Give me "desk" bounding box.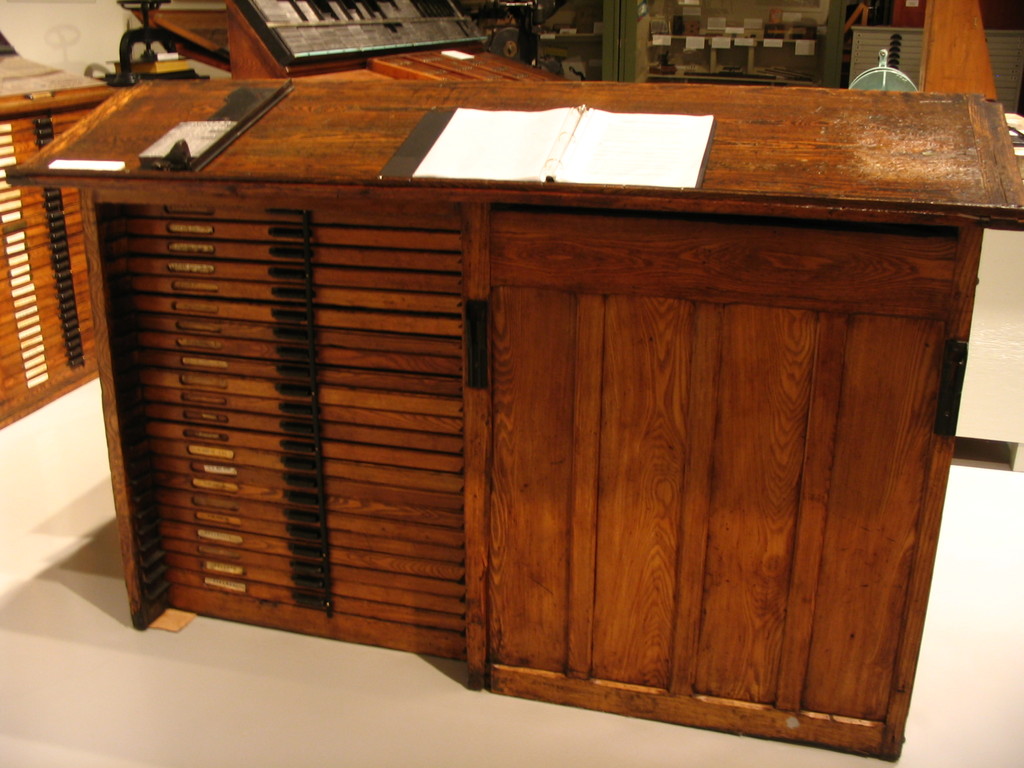
l=49, t=88, r=1023, b=758.
